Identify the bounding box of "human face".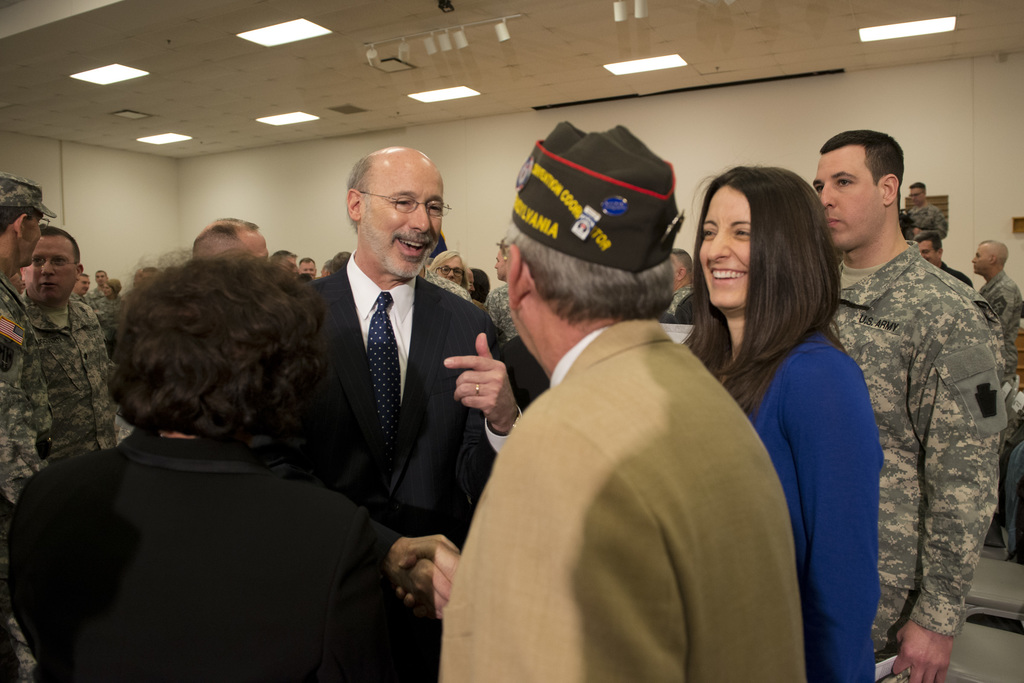
bbox=(238, 239, 271, 265).
